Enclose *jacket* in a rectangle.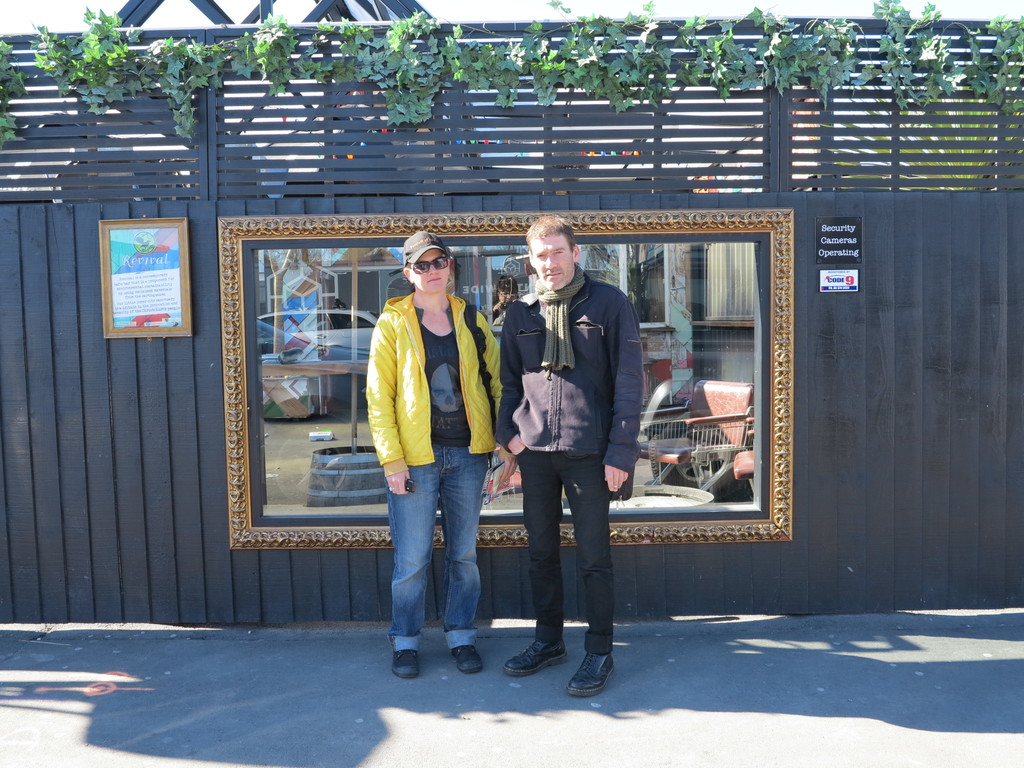
<region>503, 279, 646, 484</region>.
